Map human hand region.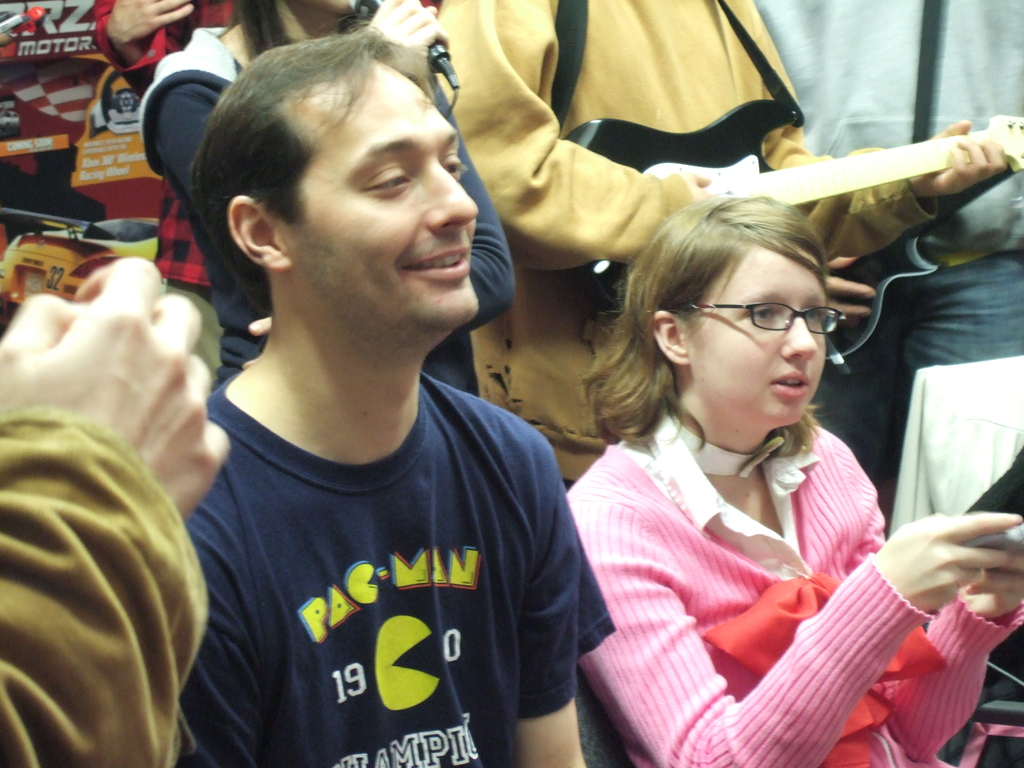
Mapped to l=106, t=0, r=197, b=47.
